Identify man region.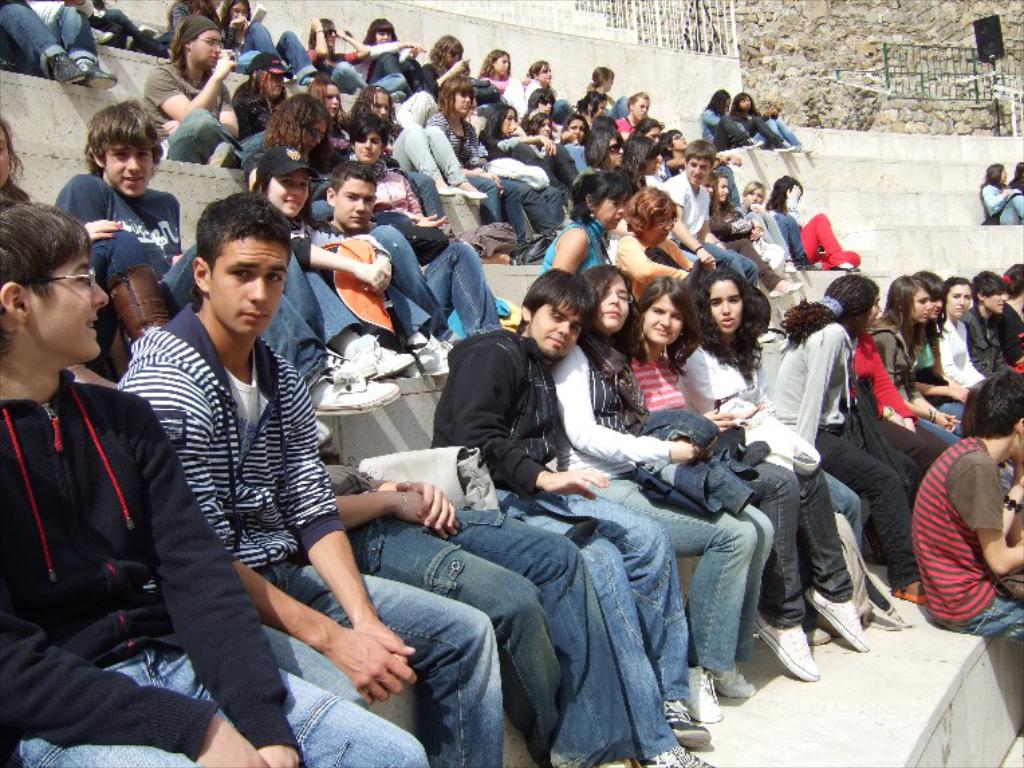
Region: locate(107, 189, 507, 767).
